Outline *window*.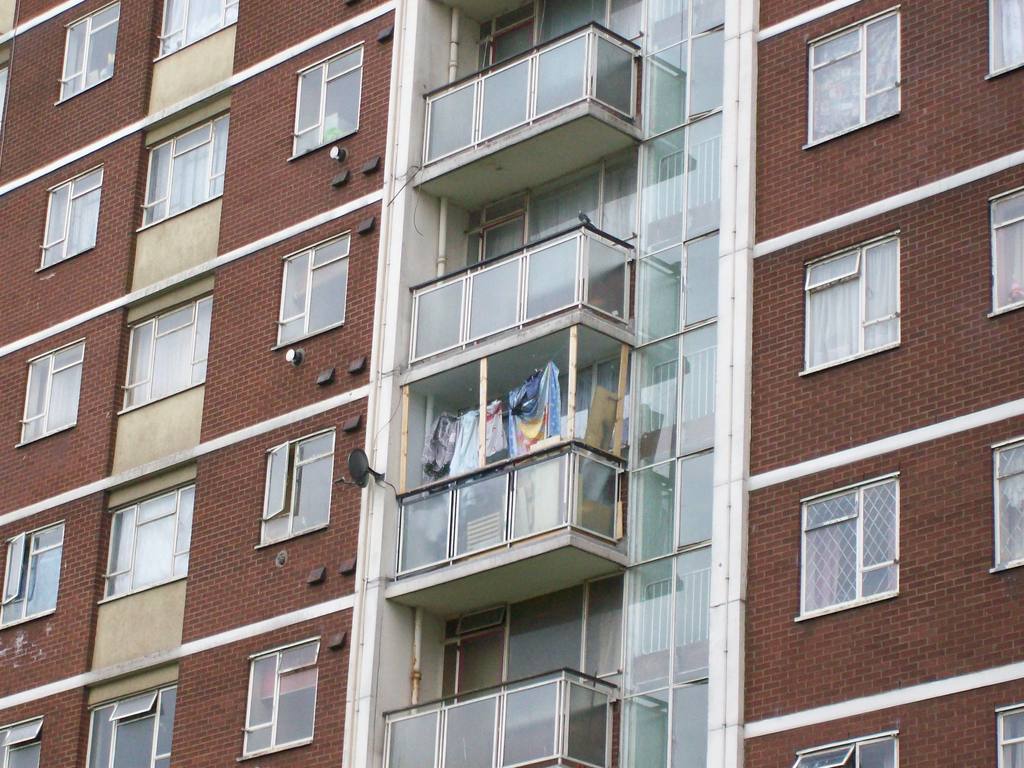
Outline: select_region(0, 529, 65, 630).
